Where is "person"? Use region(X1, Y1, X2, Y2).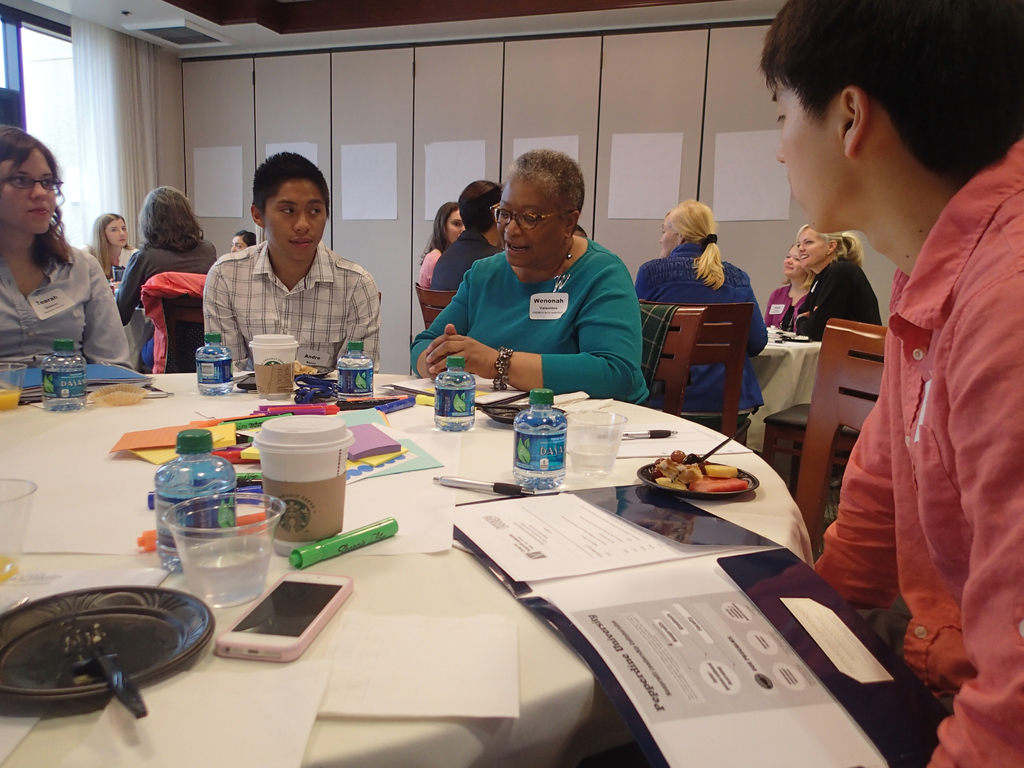
region(202, 148, 388, 378).
